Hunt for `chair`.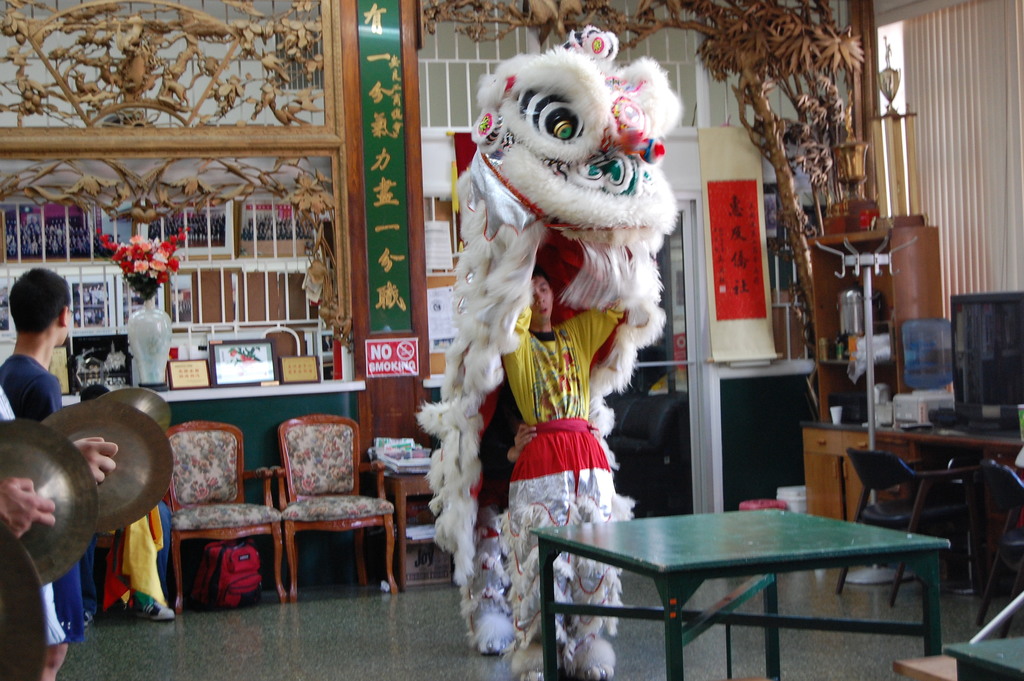
Hunted down at BBox(163, 418, 285, 613).
